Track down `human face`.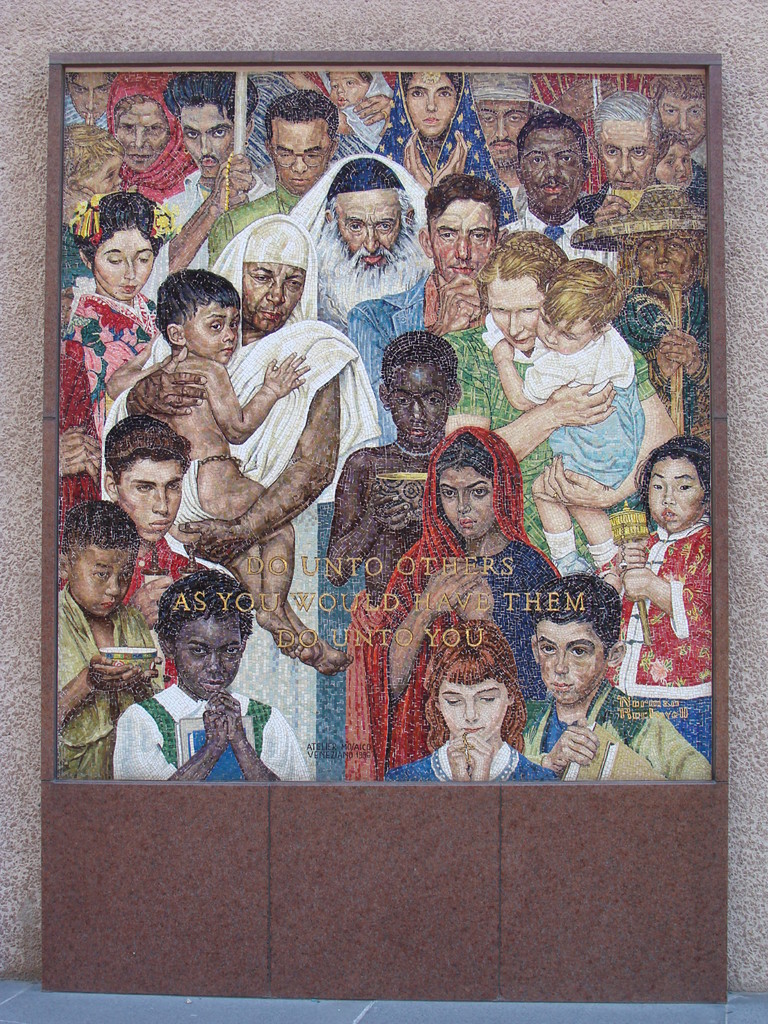
Tracked to region(333, 189, 404, 271).
